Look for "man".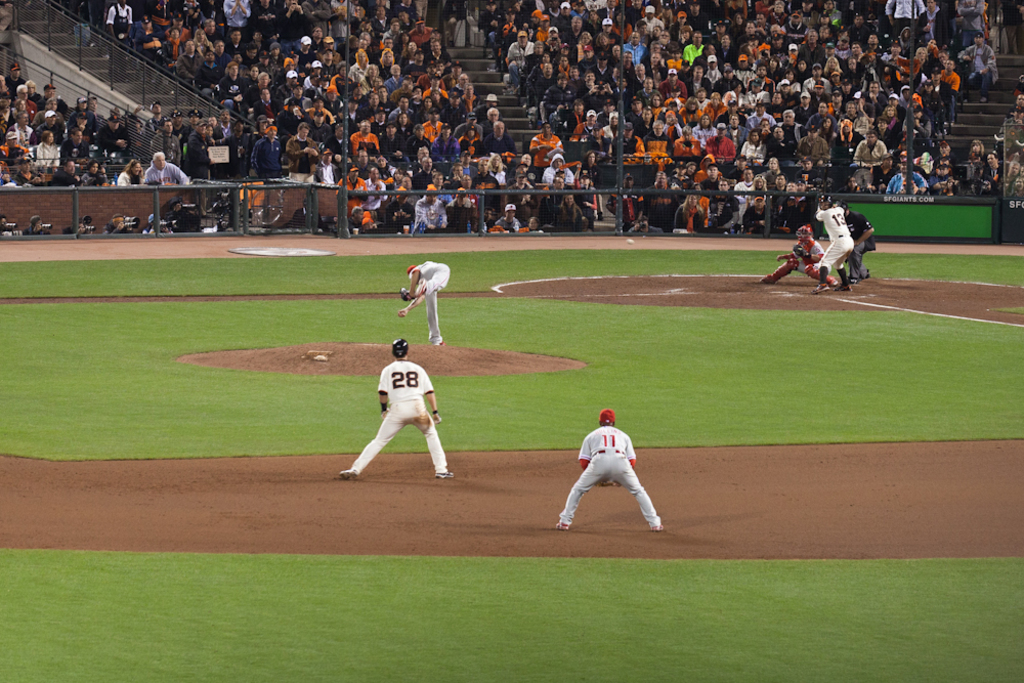
Found: select_region(417, 141, 433, 173).
